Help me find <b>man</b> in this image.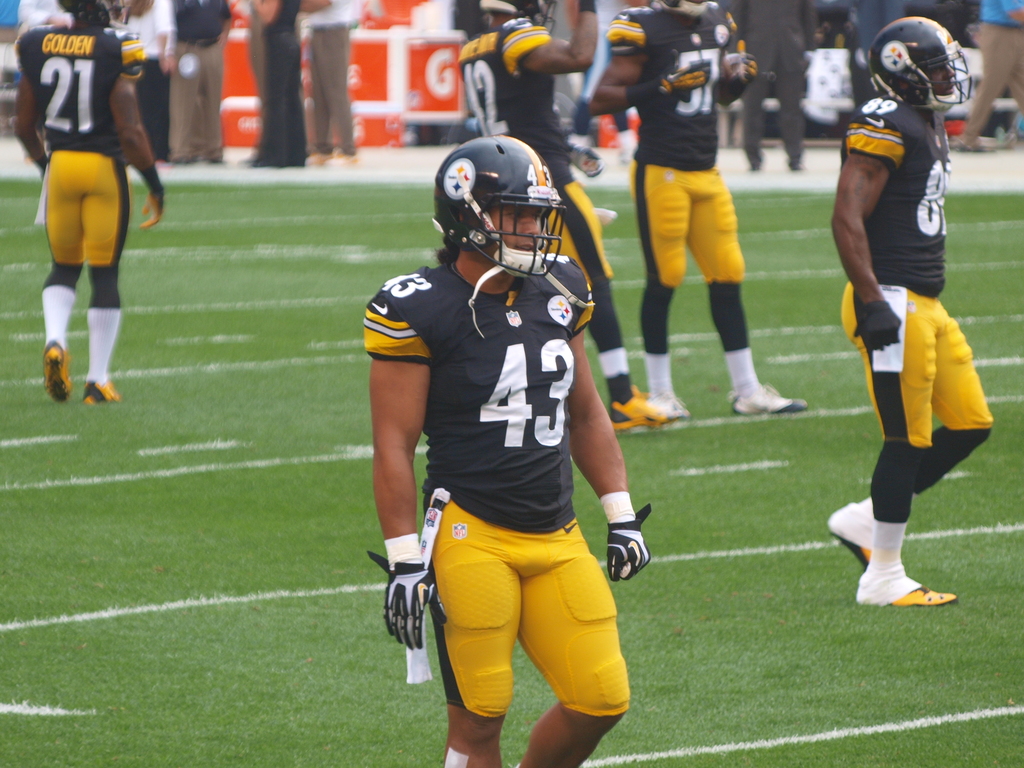
Found it: <box>15,0,175,420</box>.
